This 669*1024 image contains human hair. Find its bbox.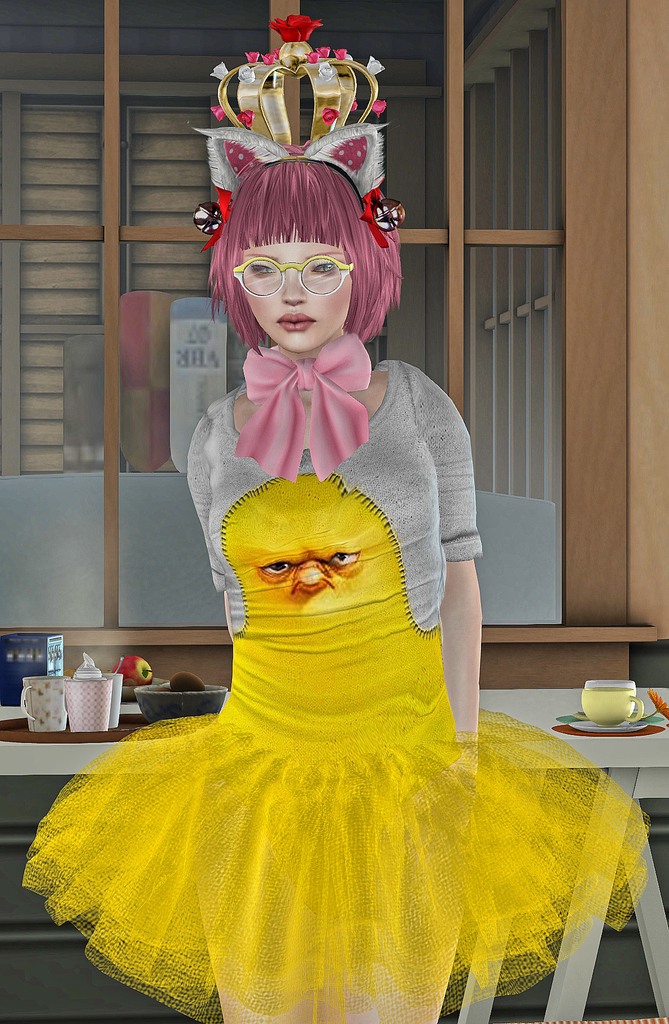
{"x1": 205, "y1": 131, "x2": 395, "y2": 337}.
